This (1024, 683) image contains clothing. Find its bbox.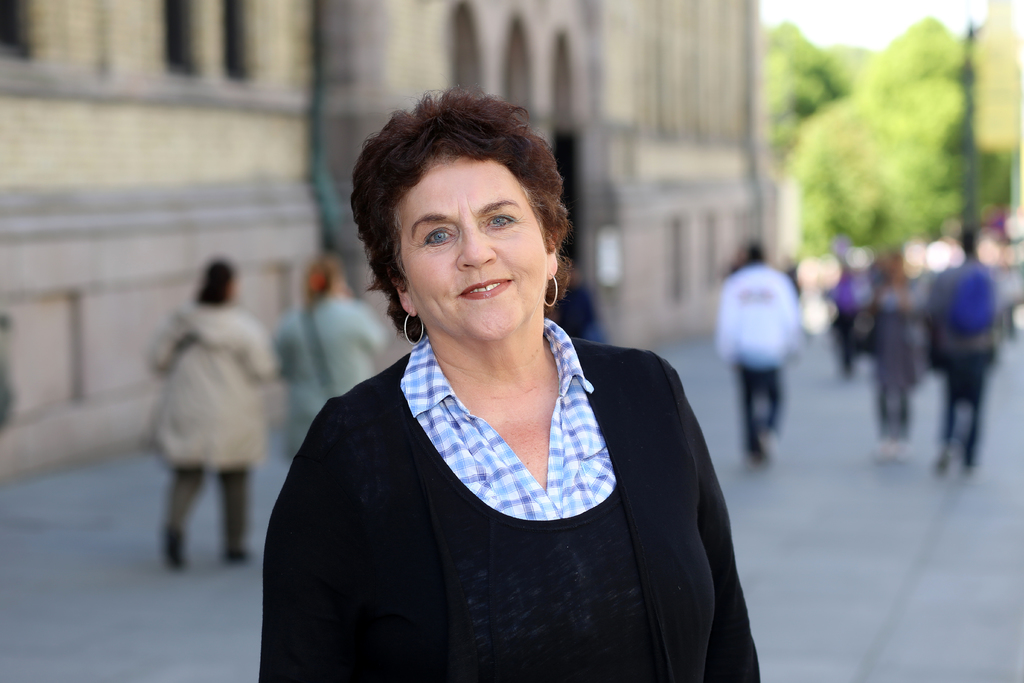
144:295:283:554.
